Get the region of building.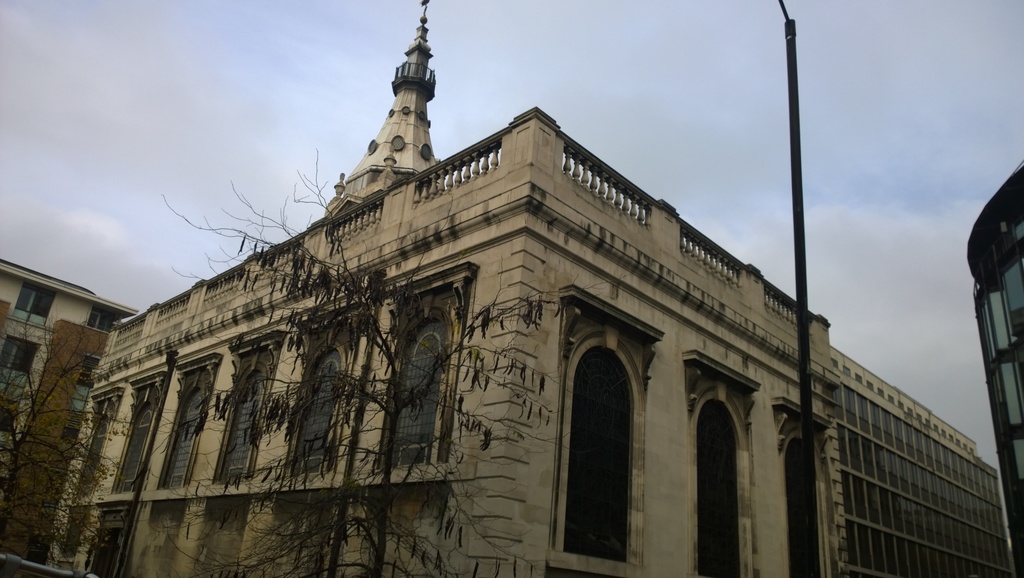
left=47, top=0, right=1012, bottom=577.
